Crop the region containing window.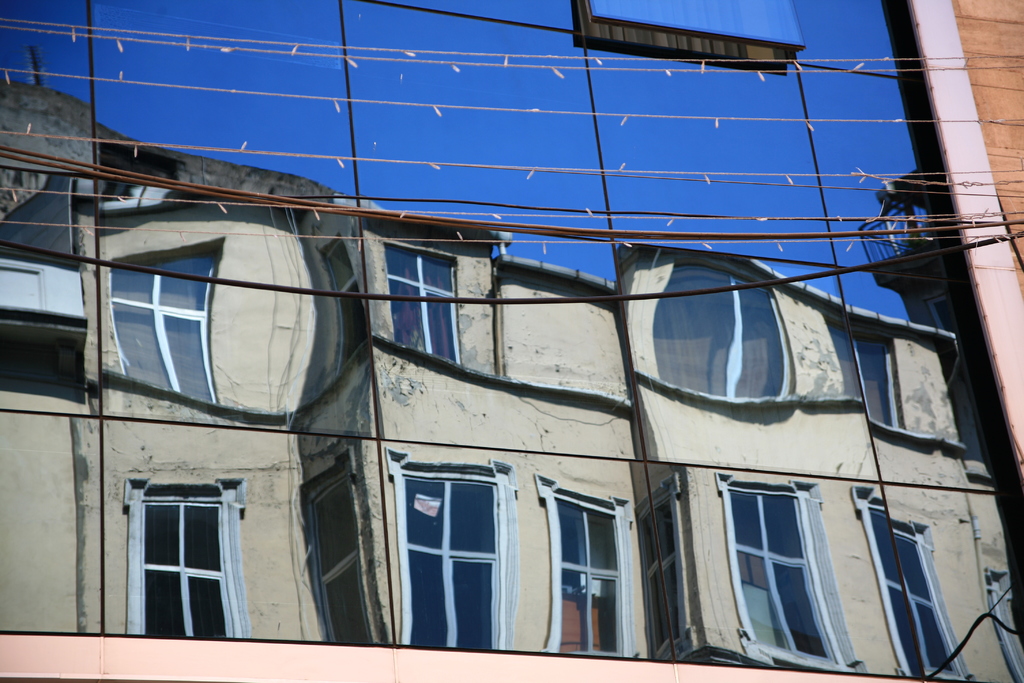
Crop region: 383, 447, 520, 648.
